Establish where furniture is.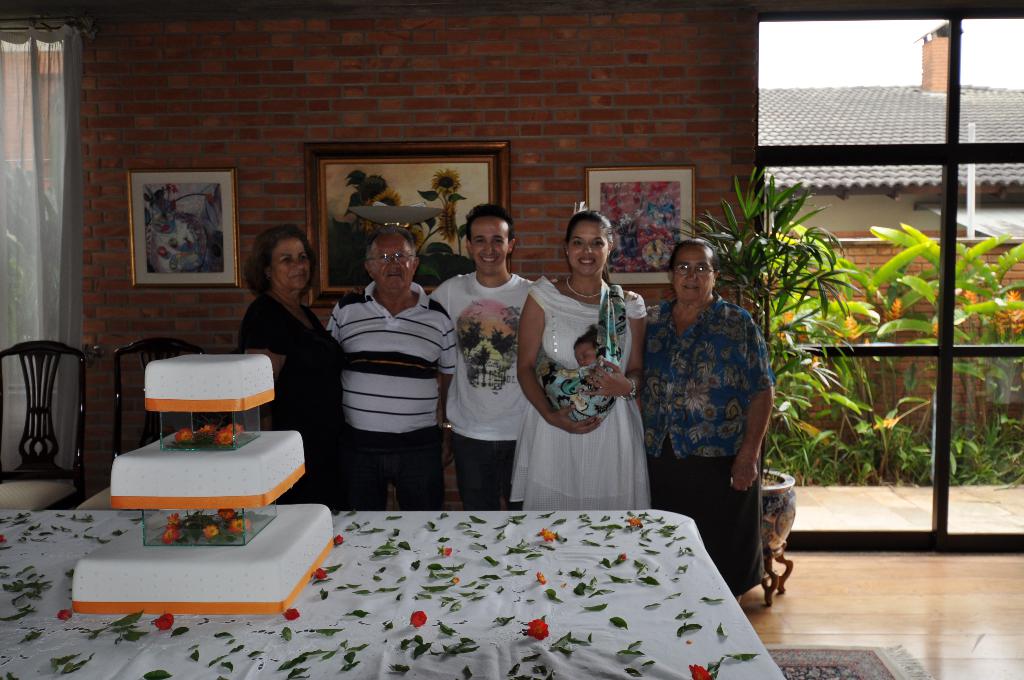
Established at 82,334,203,507.
